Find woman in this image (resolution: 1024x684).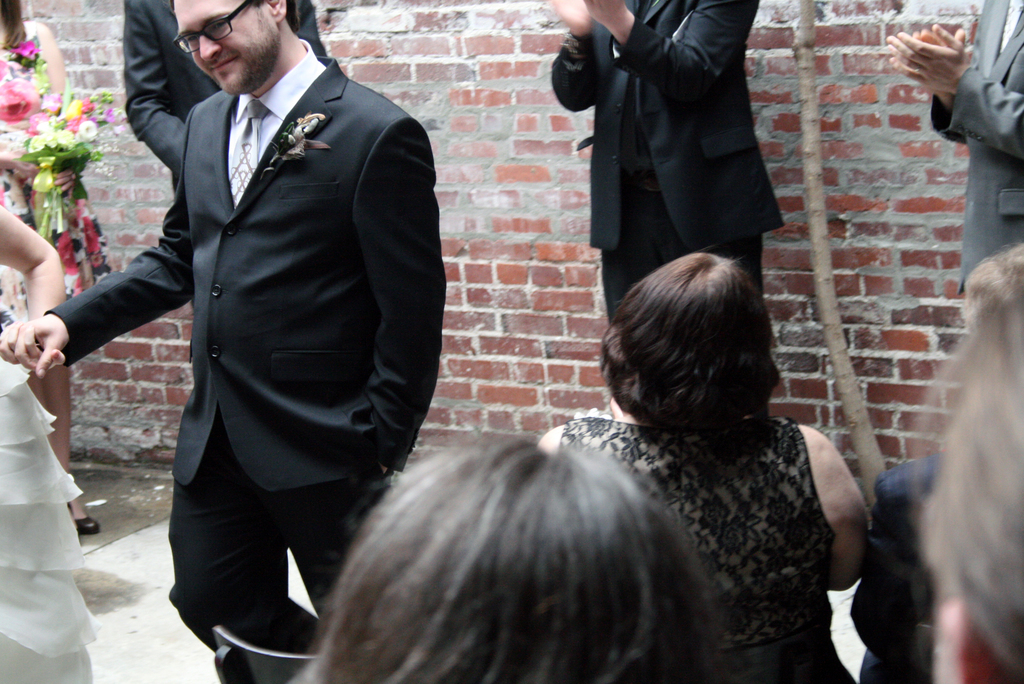
detection(284, 436, 726, 683).
